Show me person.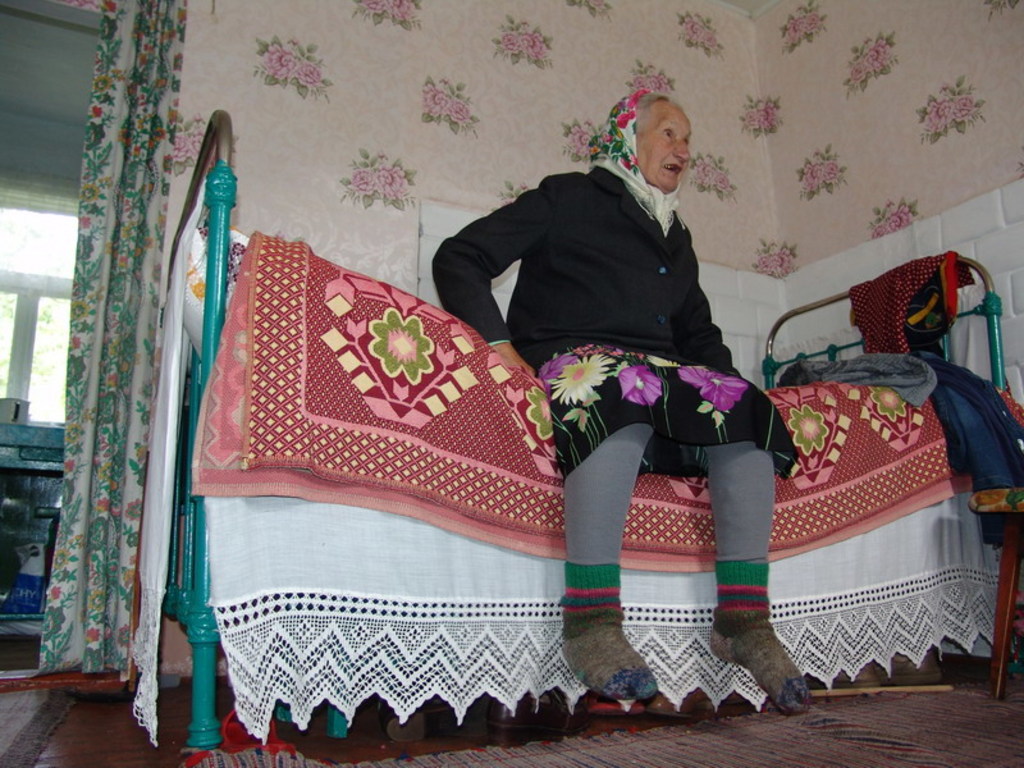
person is here: locate(485, 87, 796, 669).
